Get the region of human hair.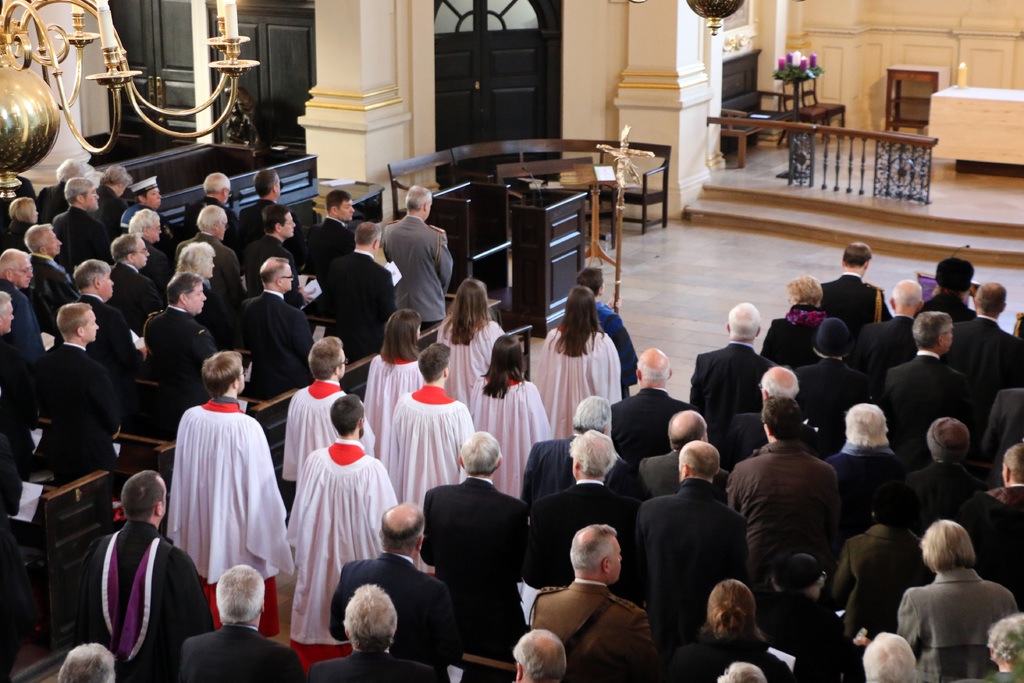
(324,188,353,217).
